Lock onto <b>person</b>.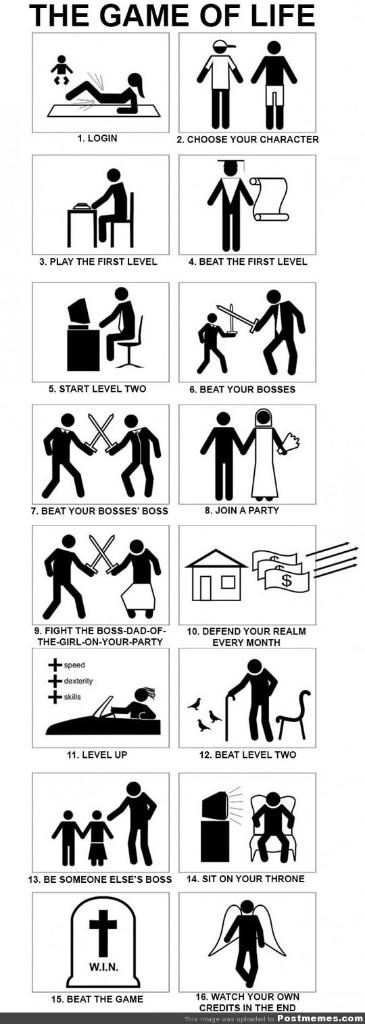
Locked: 39 536 95 623.
